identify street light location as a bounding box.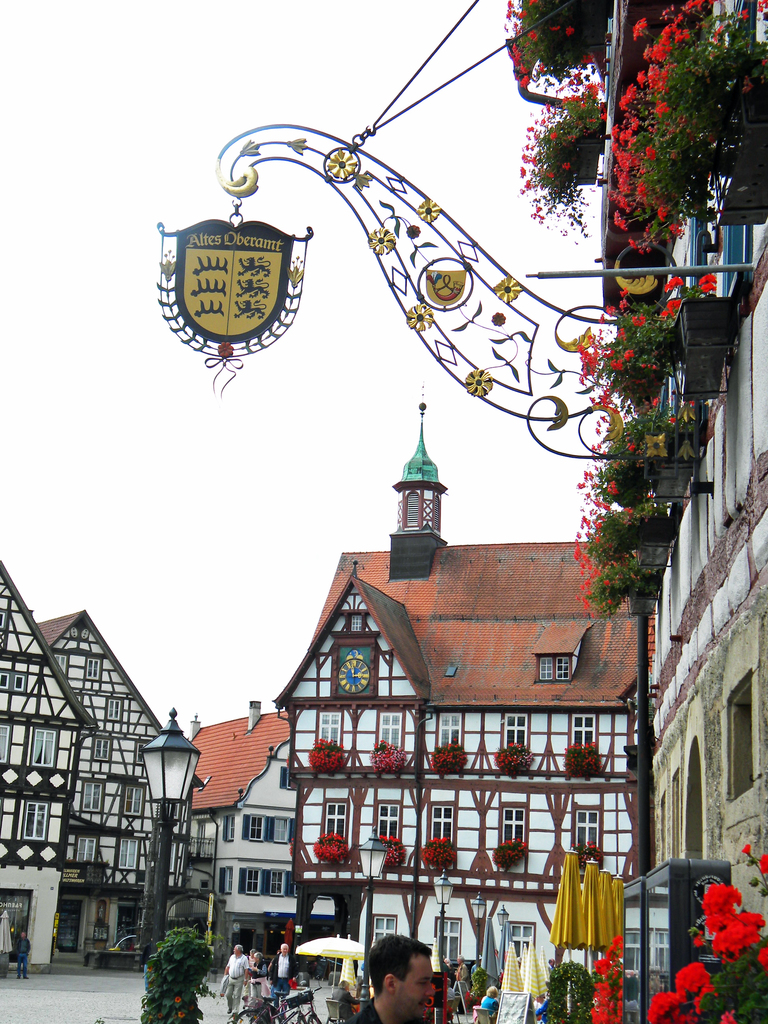
left=612, top=554, right=674, bottom=1019.
